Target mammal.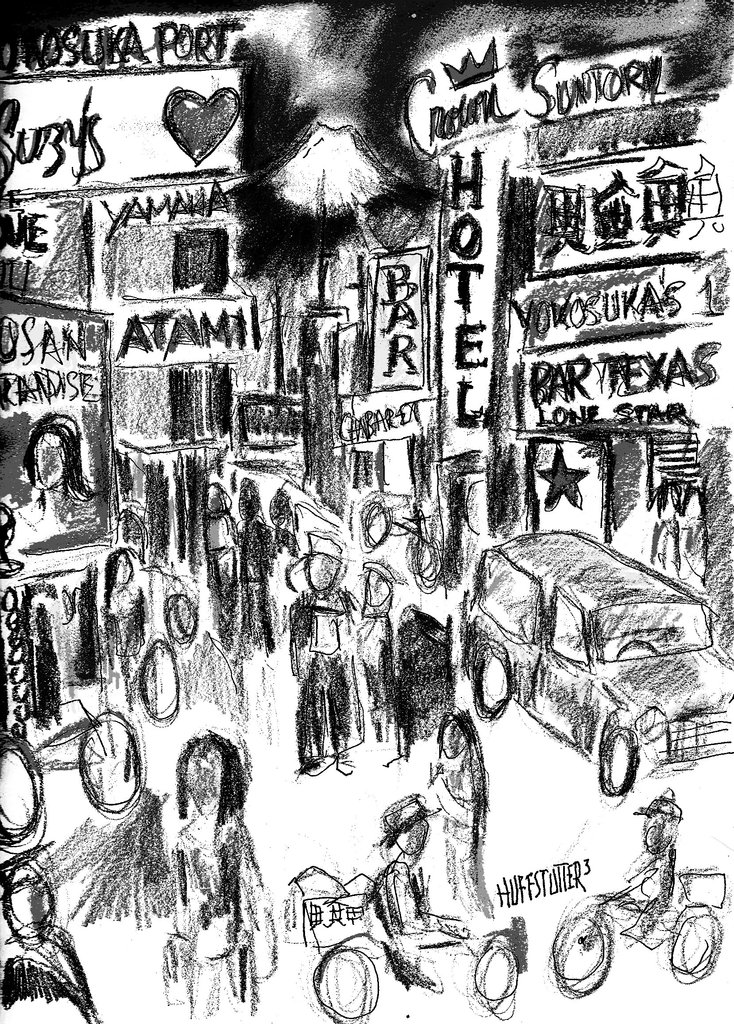
Target region: [347,487,393,554].
